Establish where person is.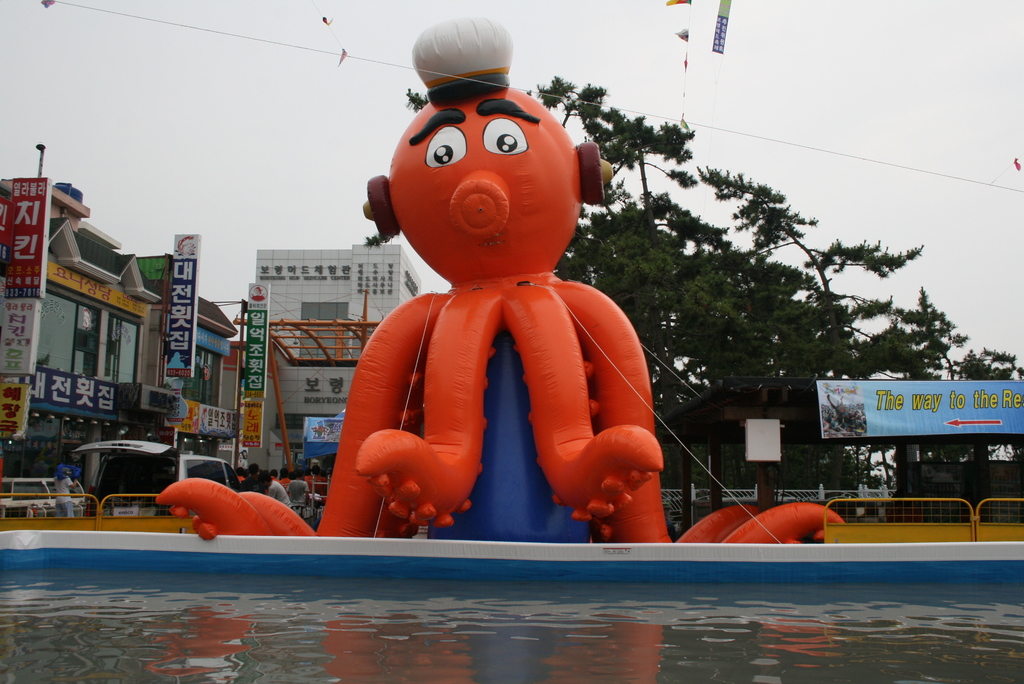
Established at l=314, t=55, r=687, b=560.
